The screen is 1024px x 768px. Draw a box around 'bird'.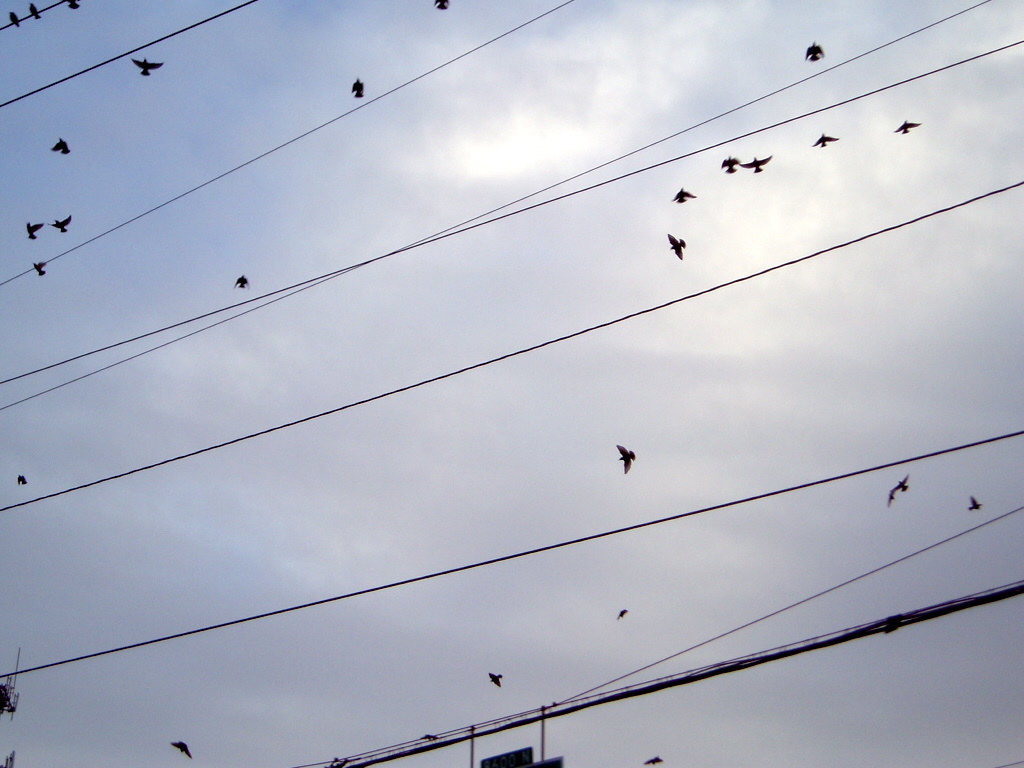
{"left": 813, "top": 134, "right": 839, "bottom": 148}.
